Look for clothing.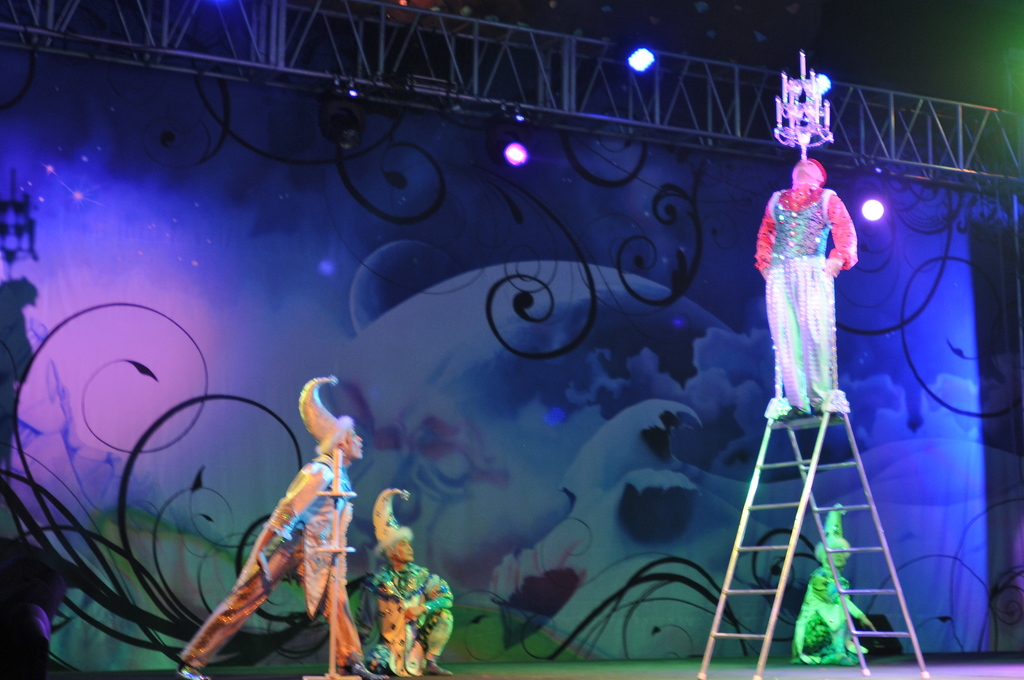
Found: <box>175,461,364,677</box>.
